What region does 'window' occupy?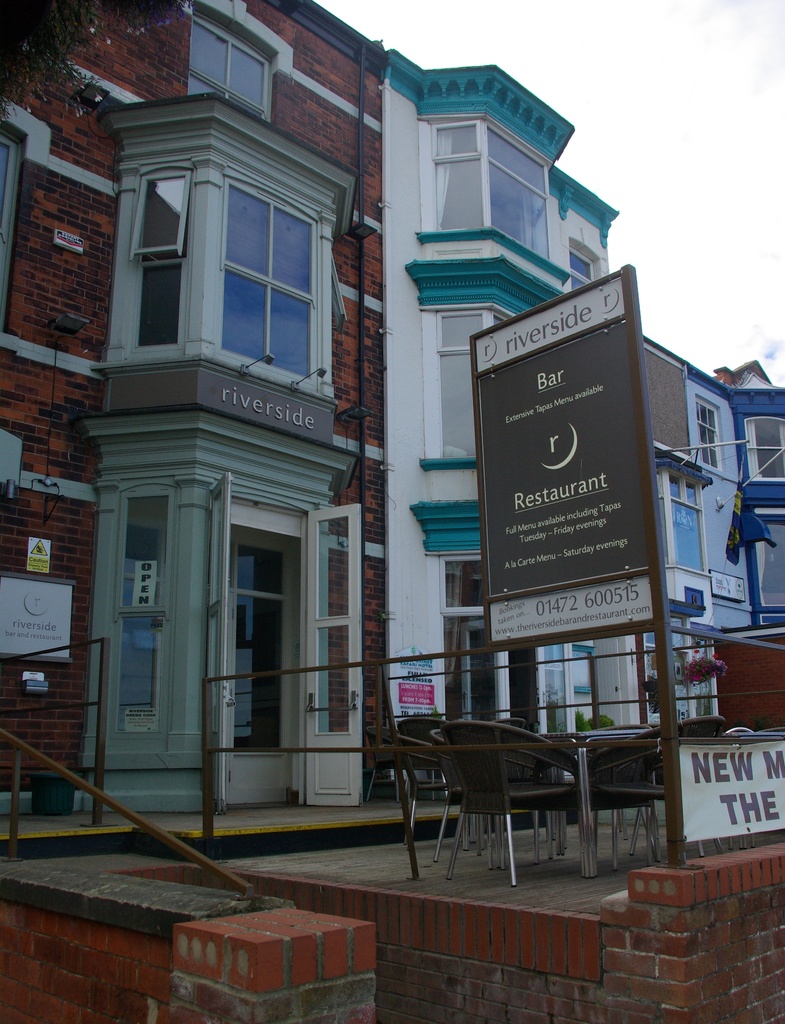
bbox=[114, 103, 358, 428].
